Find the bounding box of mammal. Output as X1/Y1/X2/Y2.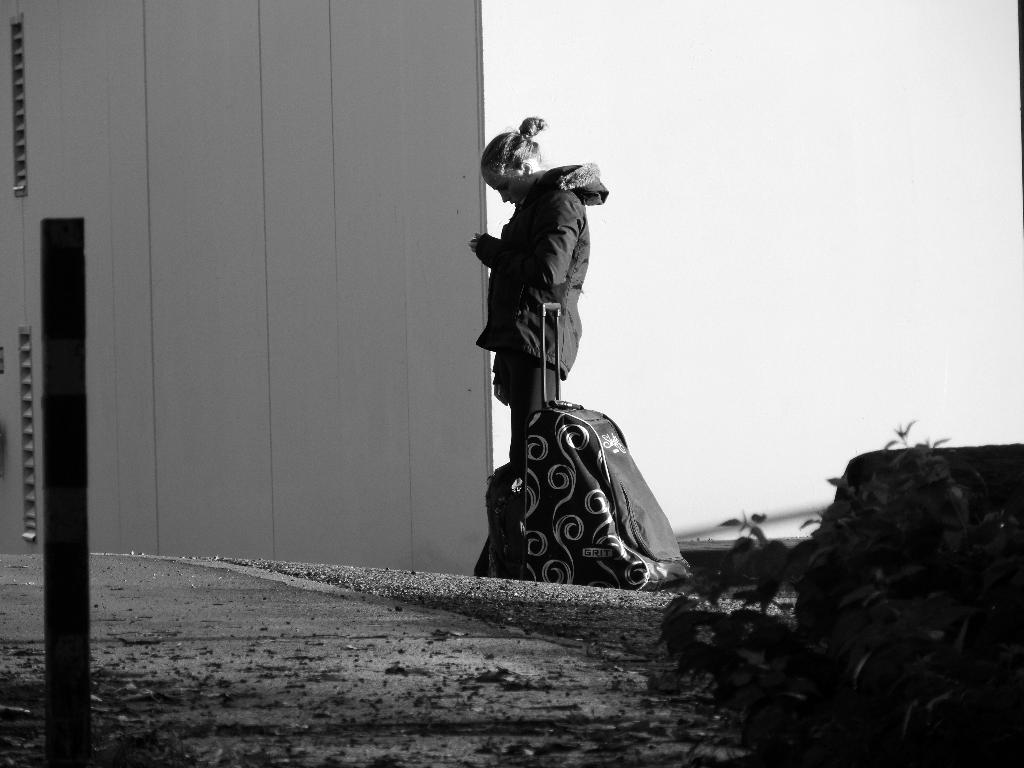
465/113/604/452.
